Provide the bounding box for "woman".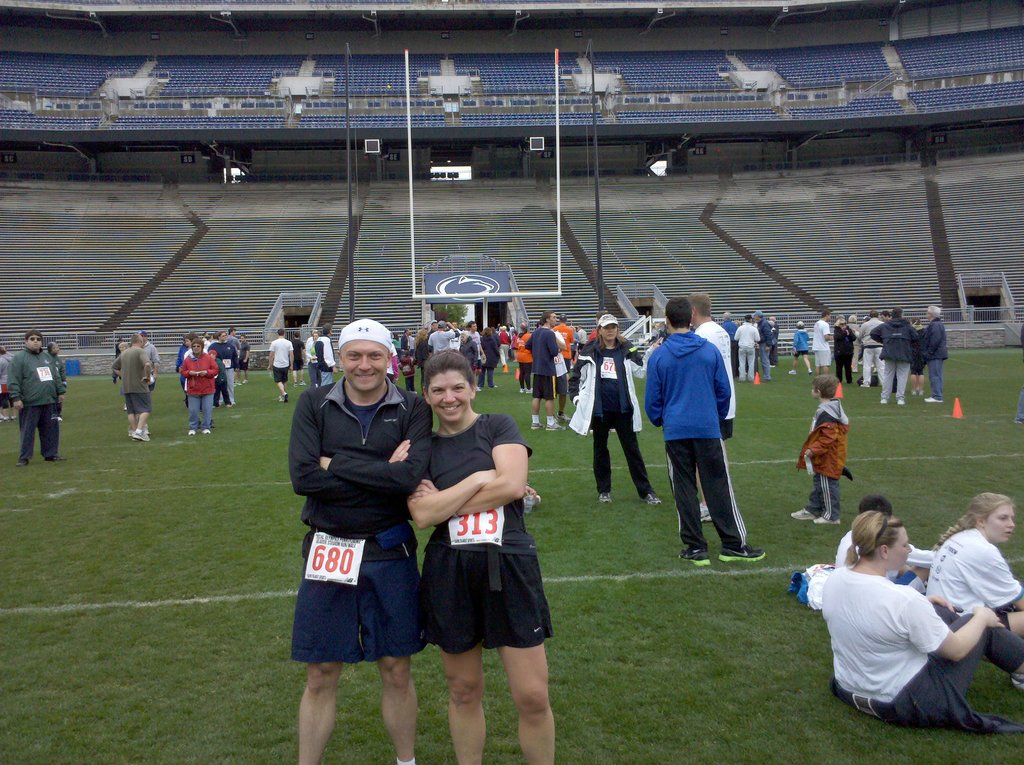
(left=304, top=332, right=321, bottom=392).
